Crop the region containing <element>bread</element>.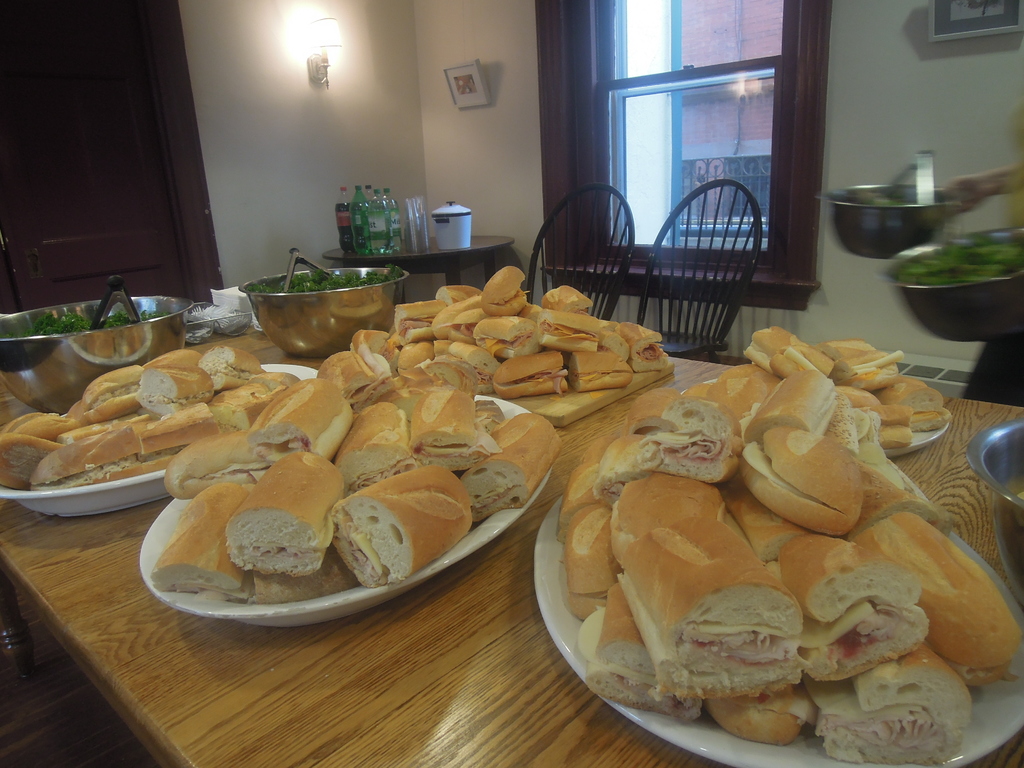
Crop region: [195, 461, 344, 611].
